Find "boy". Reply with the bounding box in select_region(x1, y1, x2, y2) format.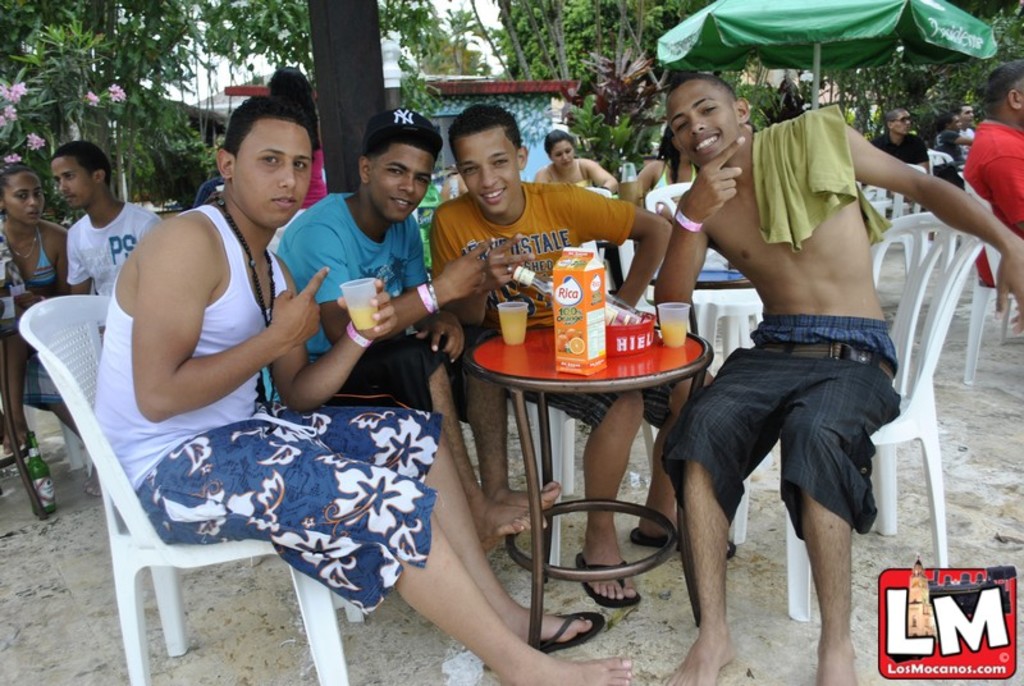
select_region(864, 105, 932, 168).
